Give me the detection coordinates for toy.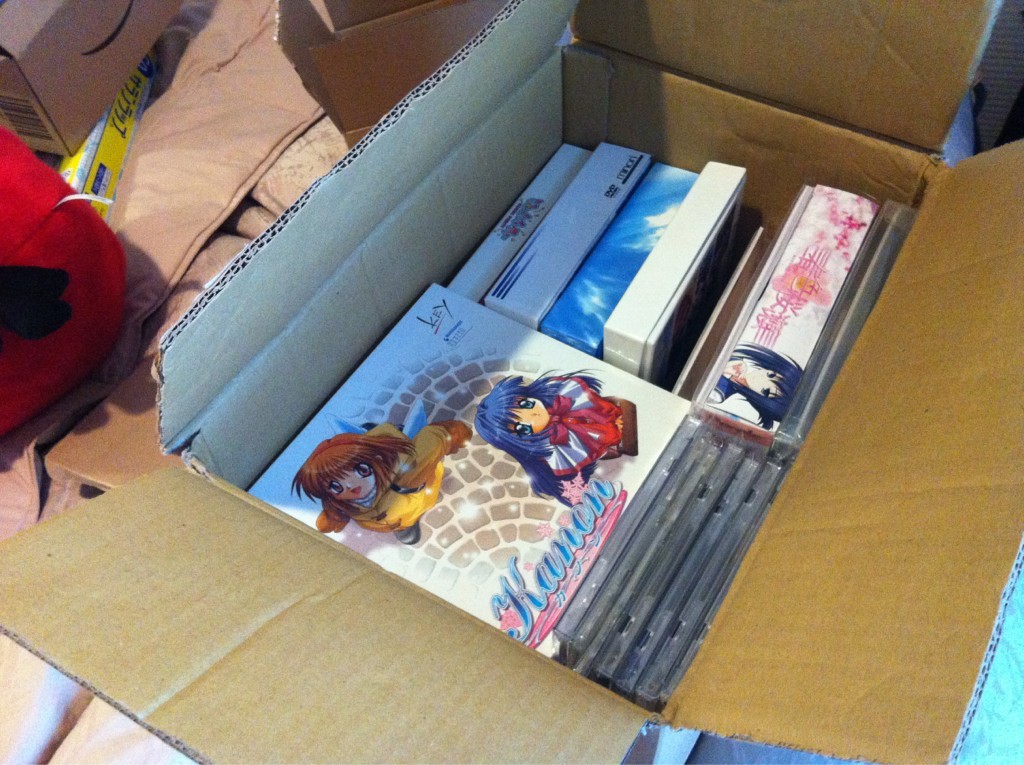
box(290, 419, 451, 565).
